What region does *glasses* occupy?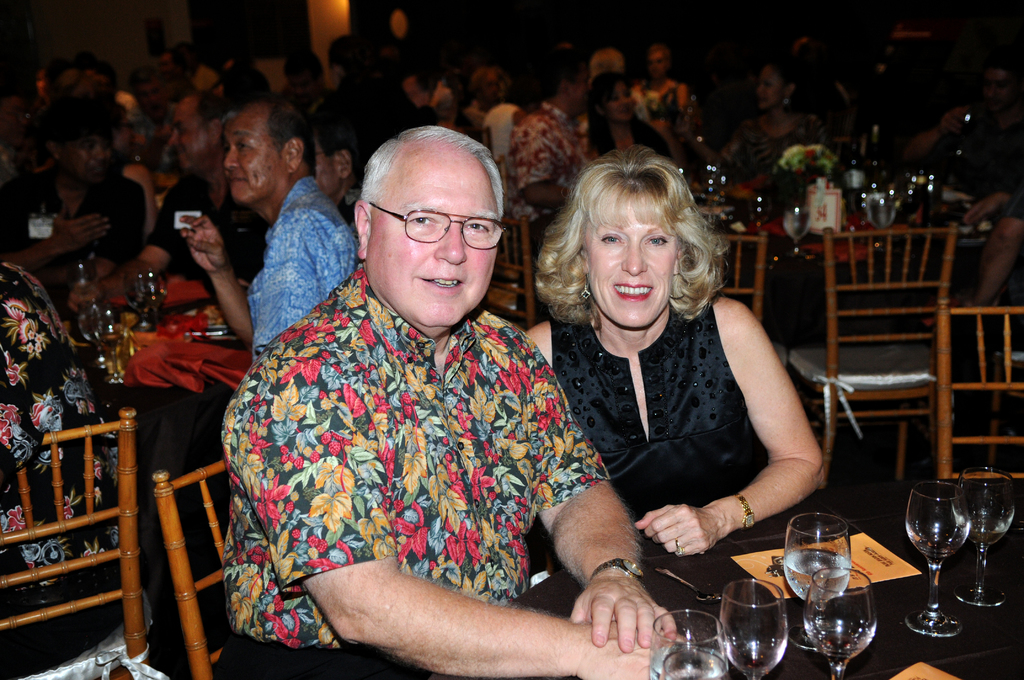
(x1=368, y1=197, x2=520, y2=252).
